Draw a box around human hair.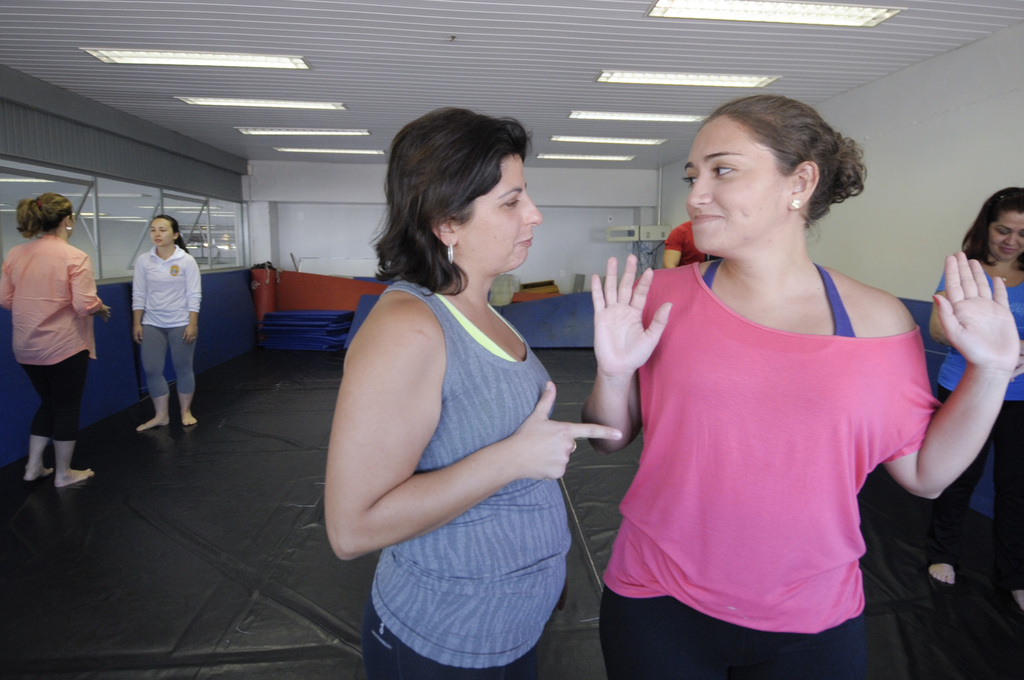
bbox=(699, 93, 866, 242).
